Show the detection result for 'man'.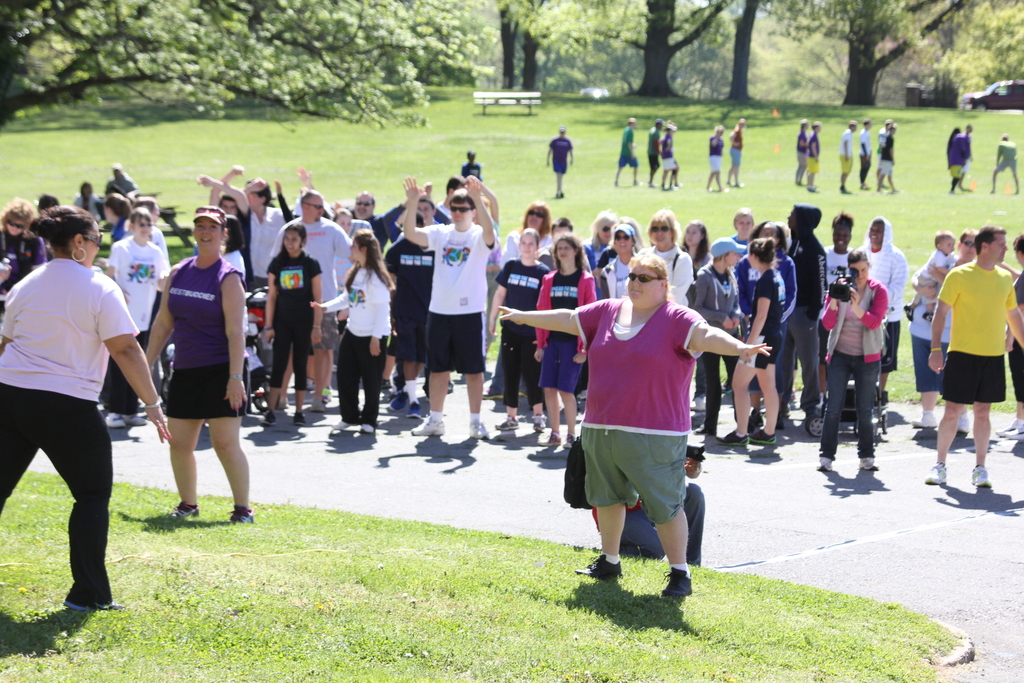
(432,174,467,220).
